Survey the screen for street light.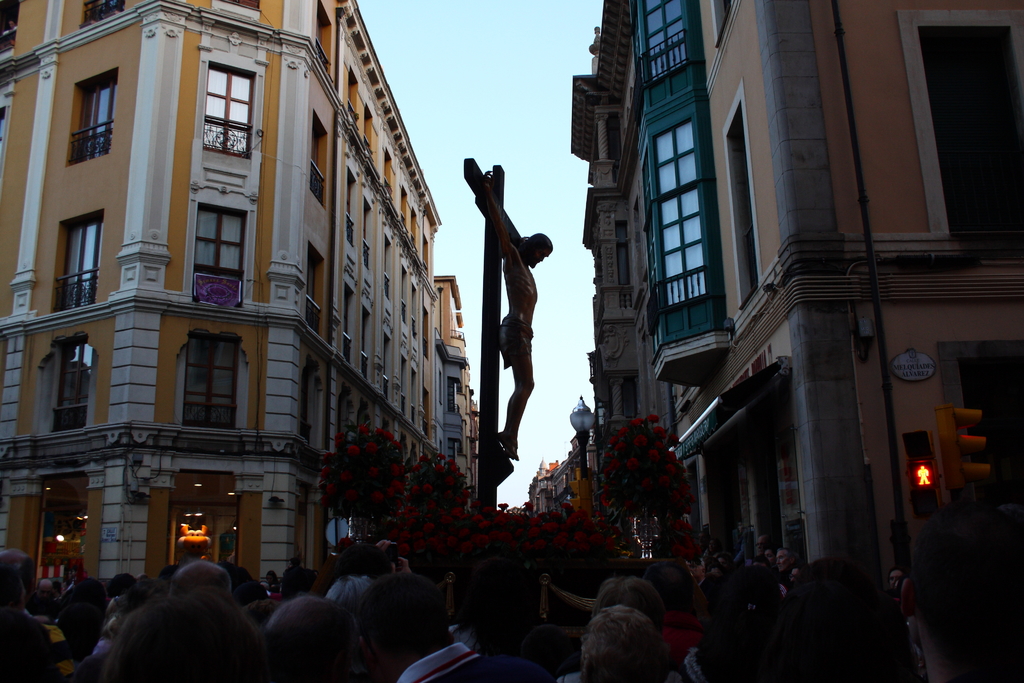
Survey found: 566/383/599/470.
